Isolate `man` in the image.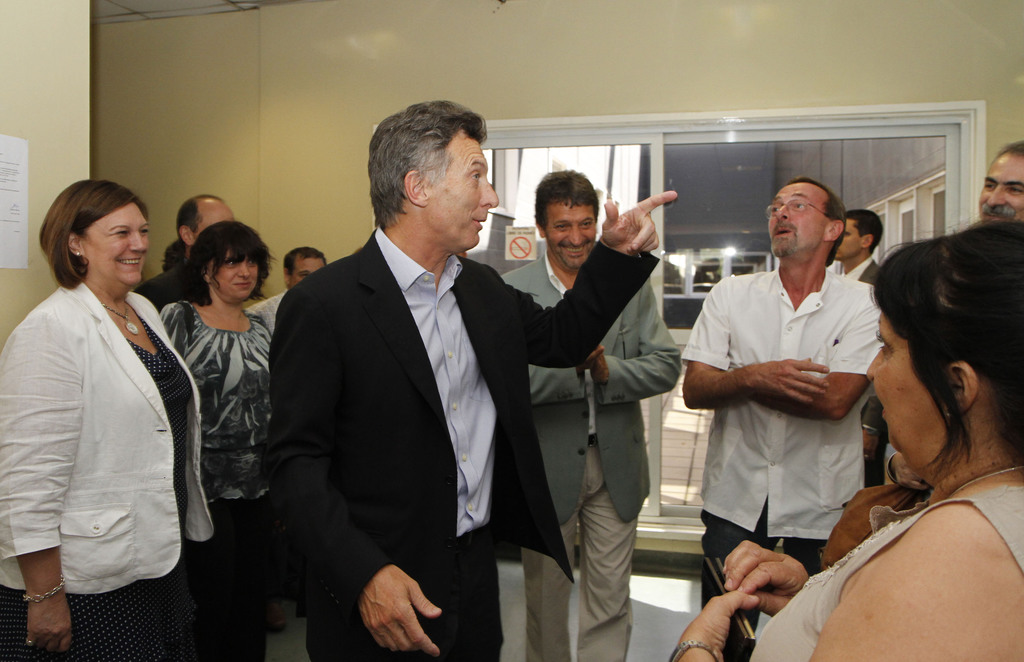
Isolated region: Rect(270, 99, 675, 661).
